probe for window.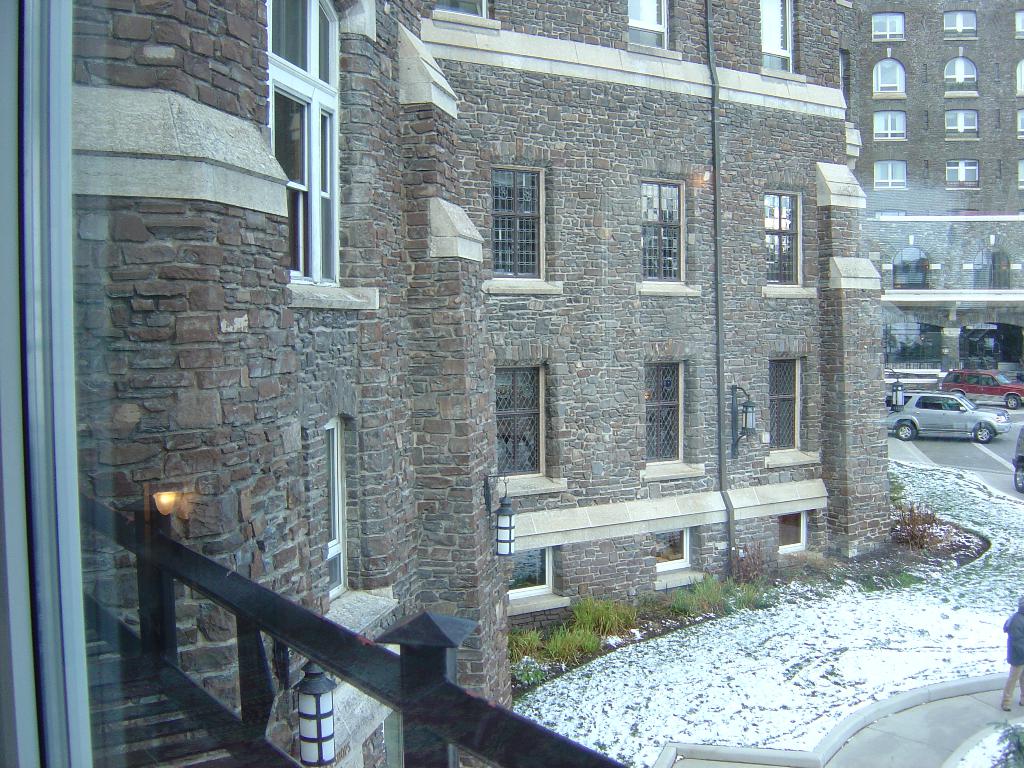
Probe result: <box>783,515,816,555</box>.
